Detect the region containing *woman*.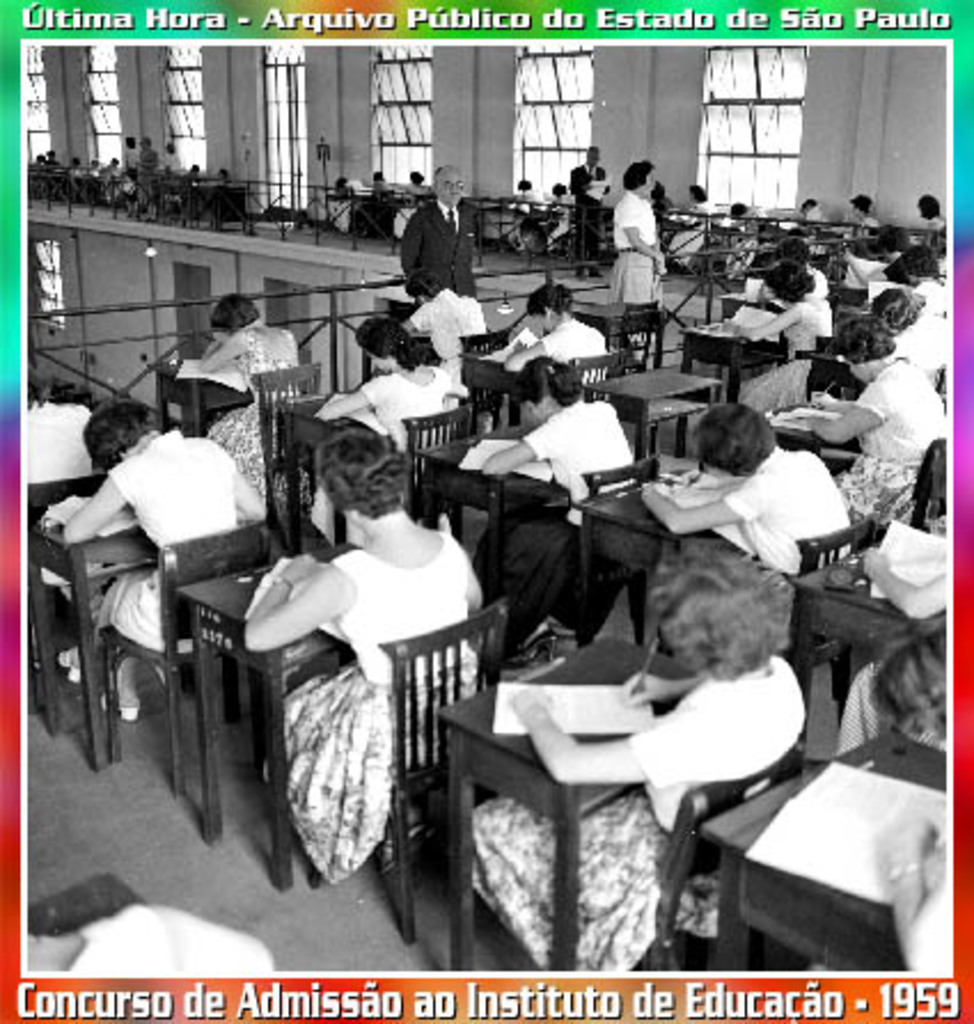
619/153/660/362.
